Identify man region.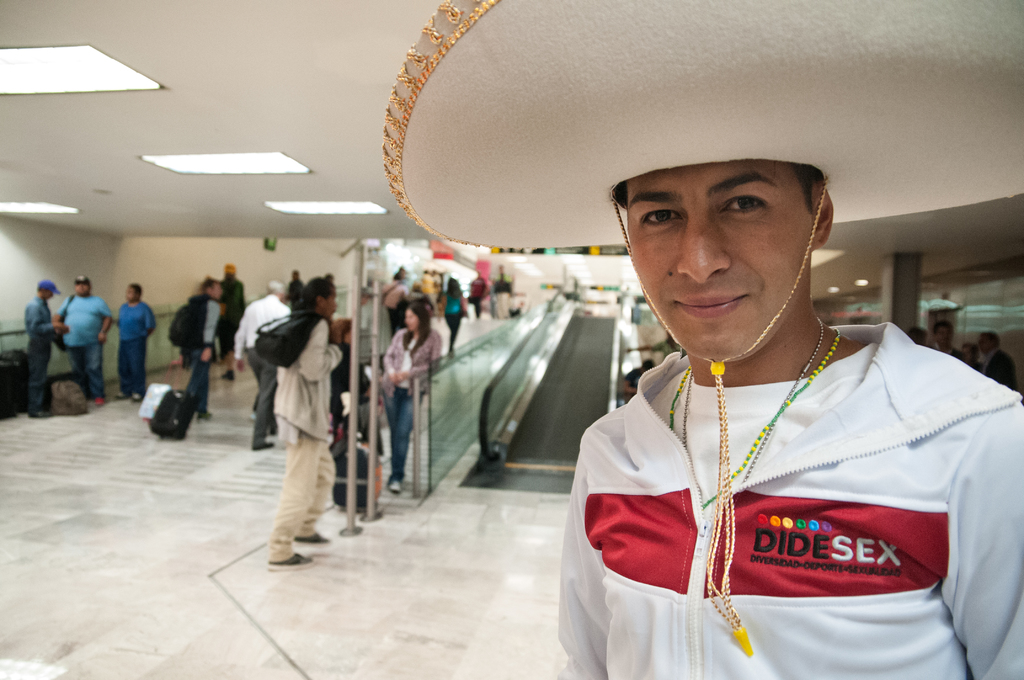
Region: (x1=234, y1=280, x2=293, y2=449).
